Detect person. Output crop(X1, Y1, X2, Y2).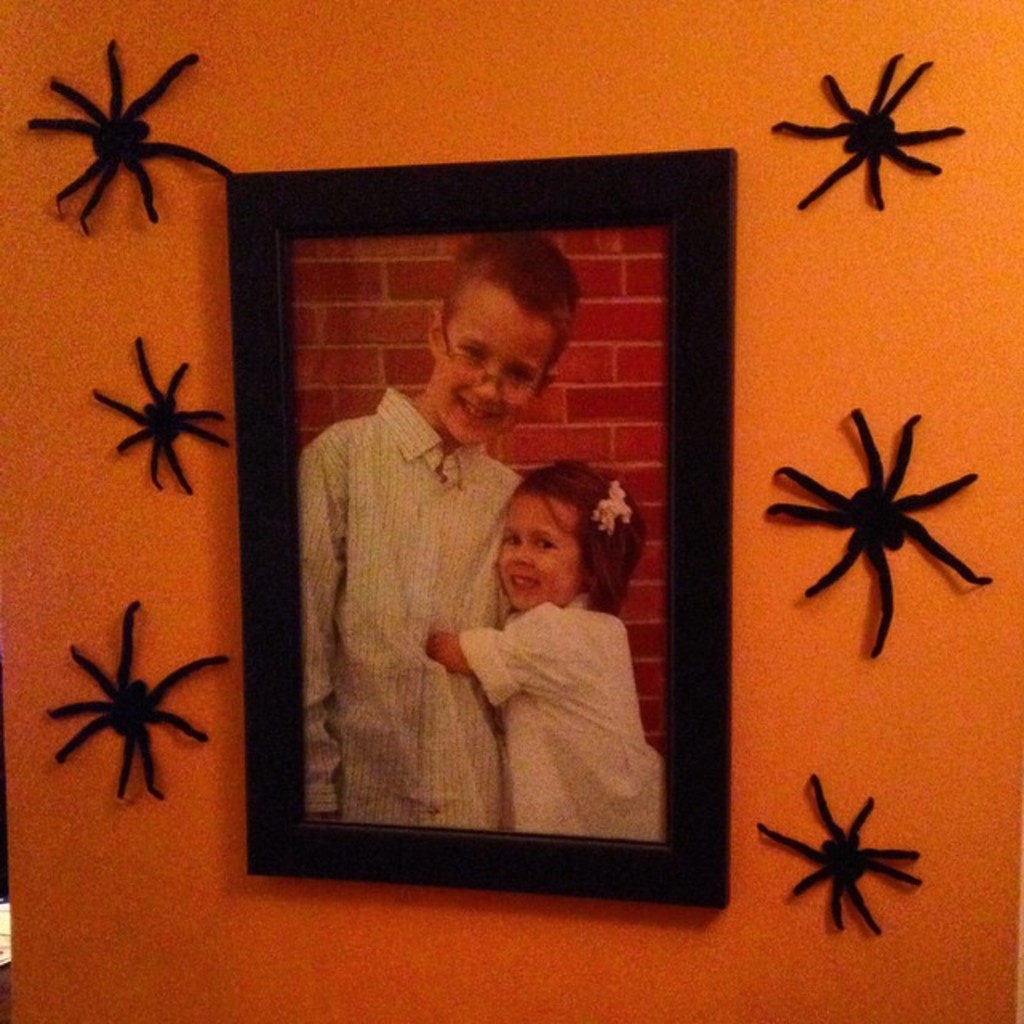
crop(299, 232, 525, 834).
